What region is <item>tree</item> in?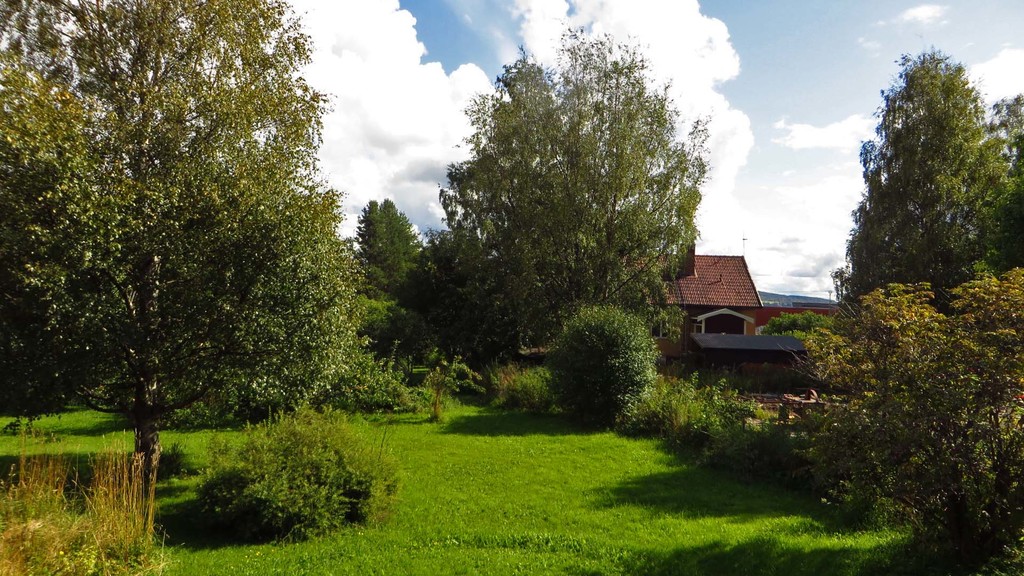
x1=433, y1=38, x2=711, y2=395.
